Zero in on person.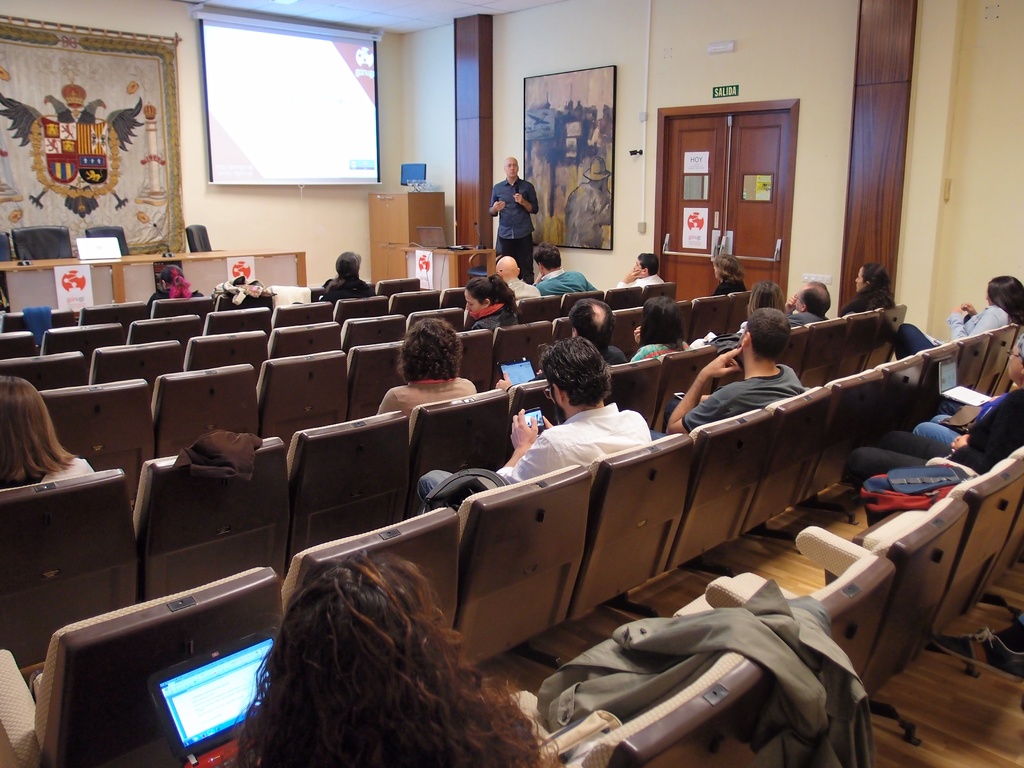
Zeroed in: (left=147, top=259, right=205, bottom=306).
